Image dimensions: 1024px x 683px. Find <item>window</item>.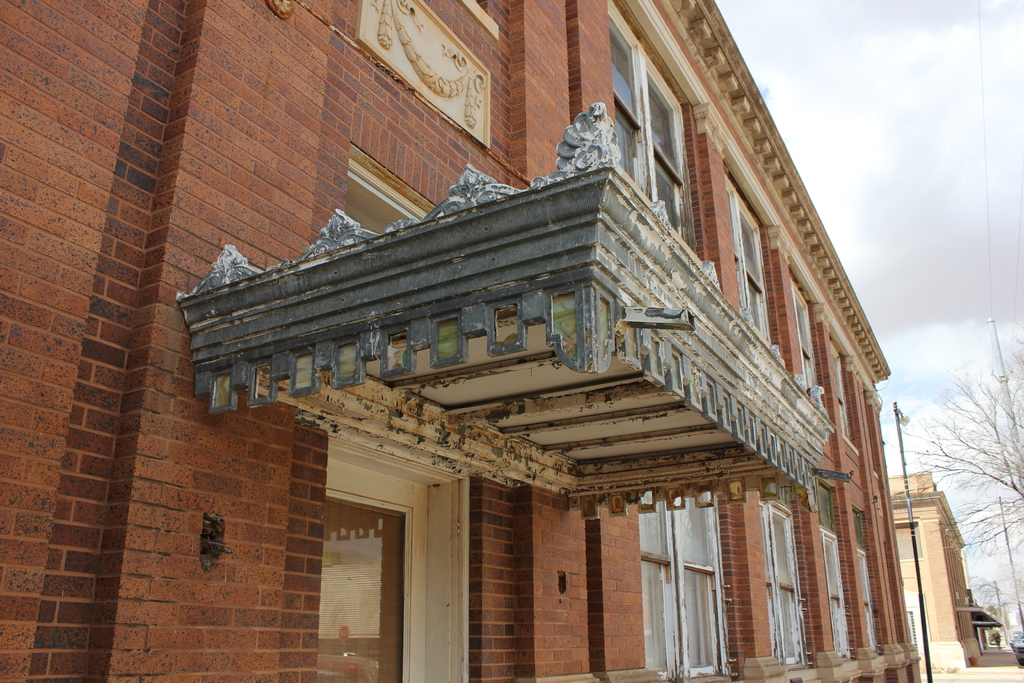
bbox=[834, 328, 860, 453].
